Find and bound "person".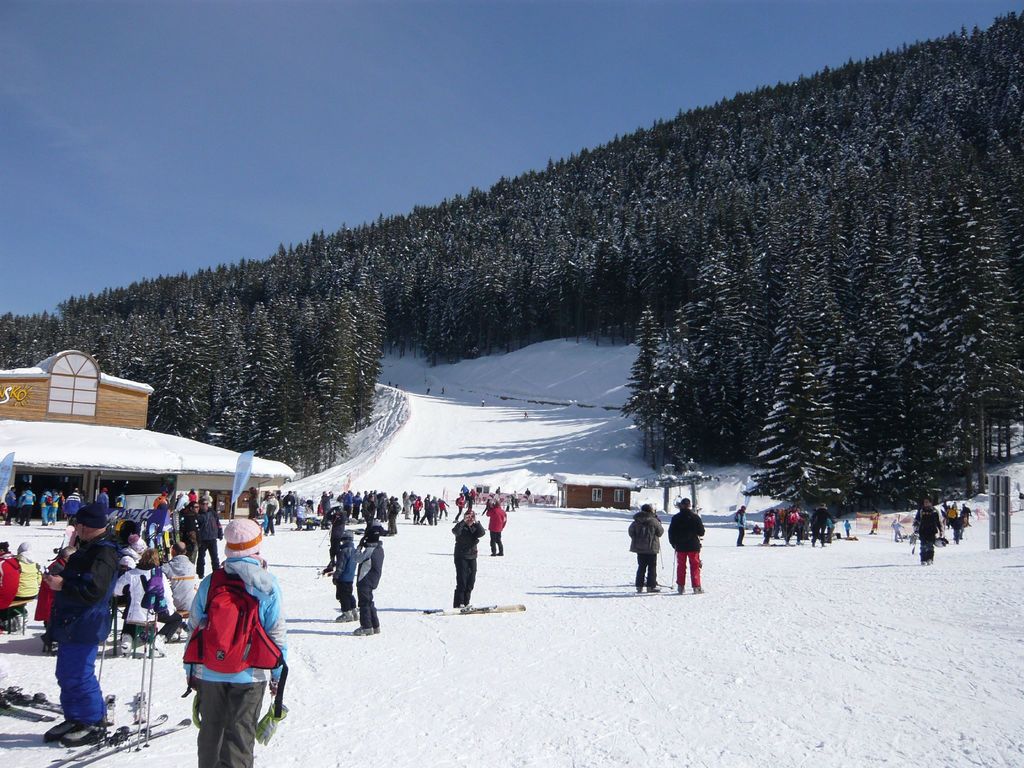
Bound: bbox(521, 484, 532, 497).
